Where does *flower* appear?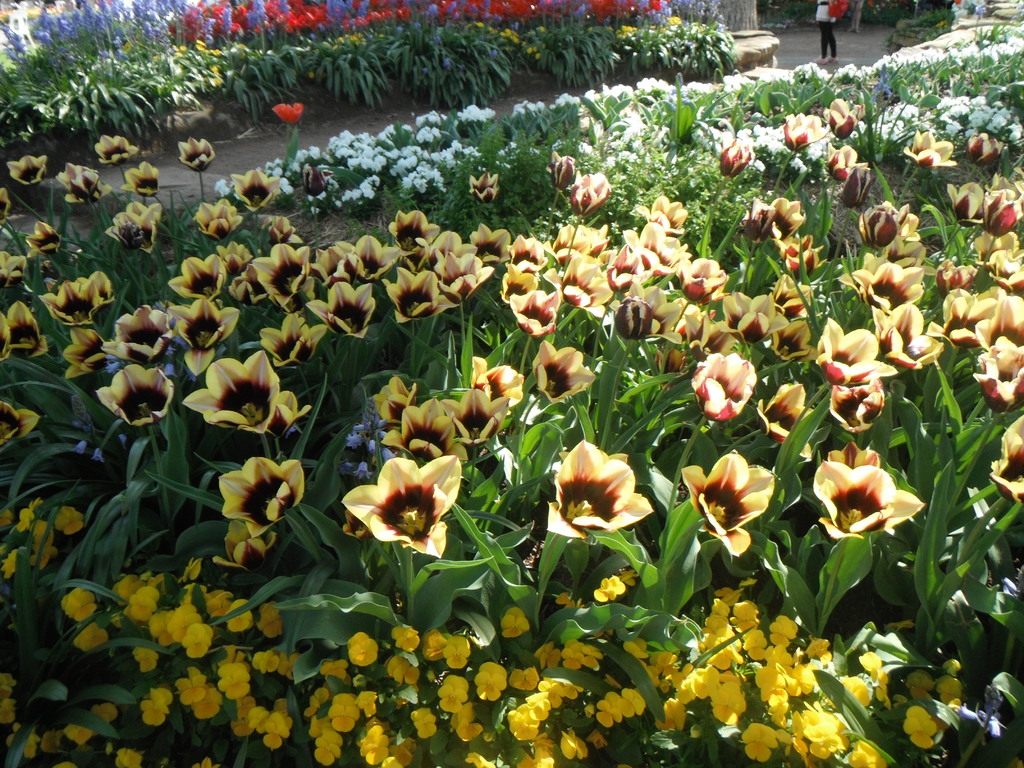
Appears at (166, 300, 239, 376).
